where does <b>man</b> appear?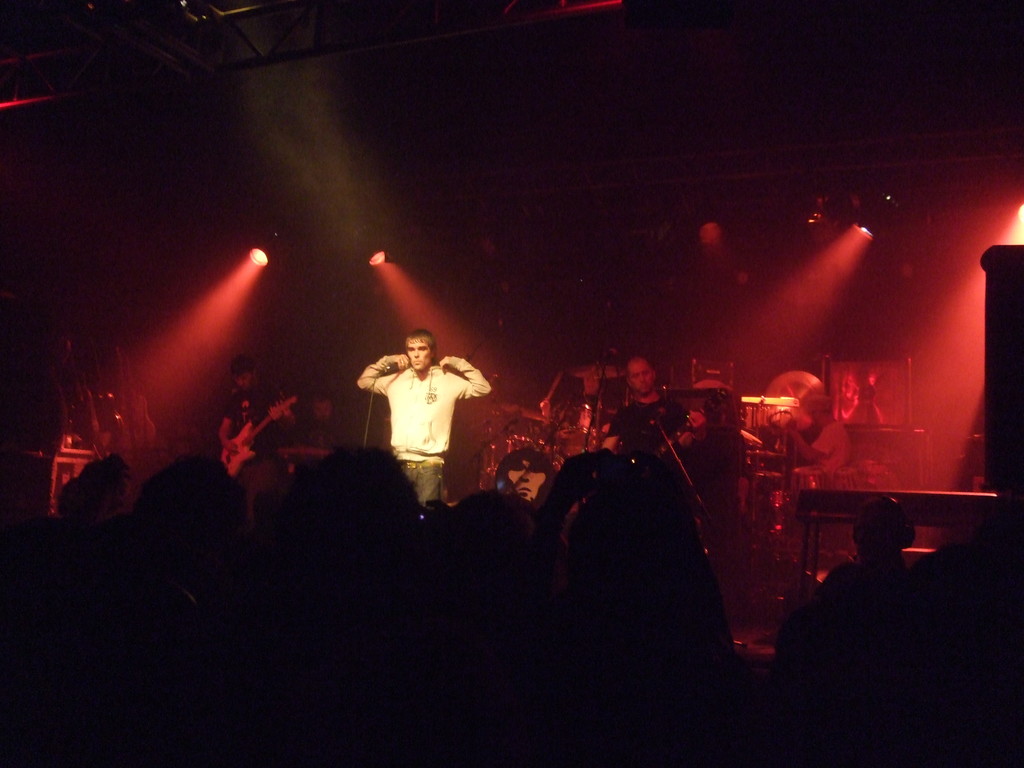
Appears at (220,351,299,523).
